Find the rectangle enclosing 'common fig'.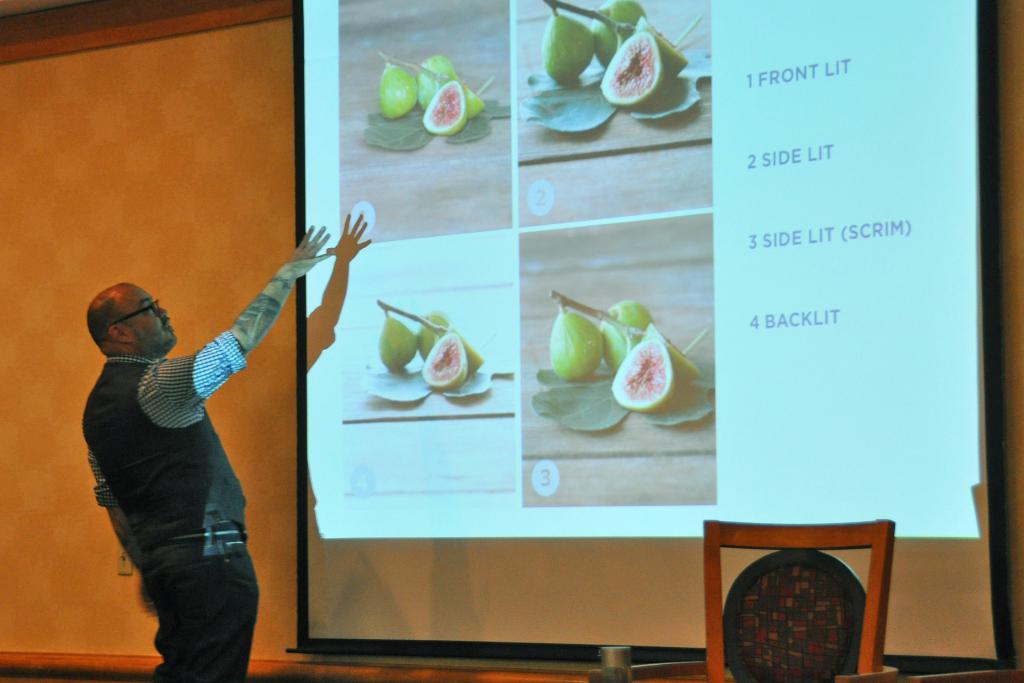
644,321,697,378.
